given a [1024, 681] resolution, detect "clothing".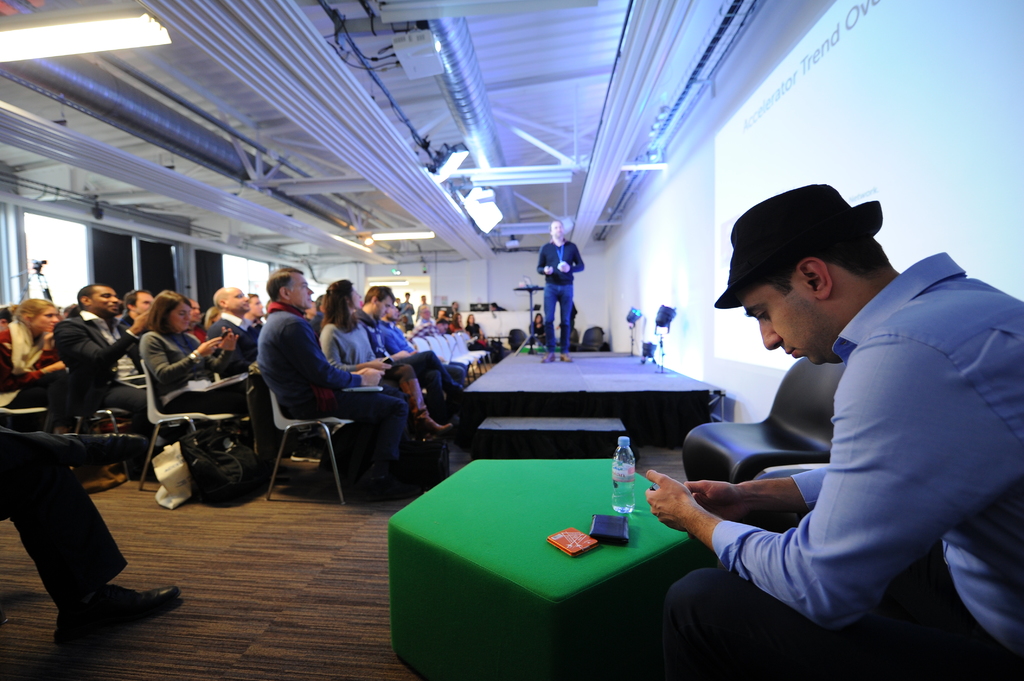
bbox=[0, 421, 129, 607].
